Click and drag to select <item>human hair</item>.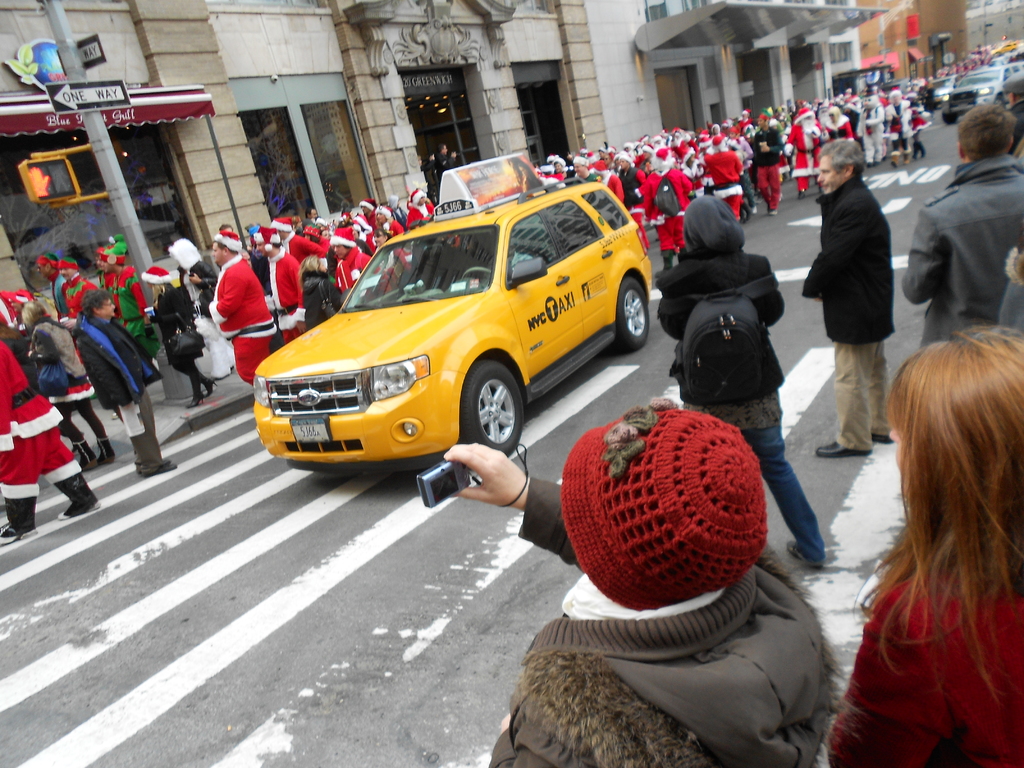
Selection: BBox(880, 304, 1016, 621).
